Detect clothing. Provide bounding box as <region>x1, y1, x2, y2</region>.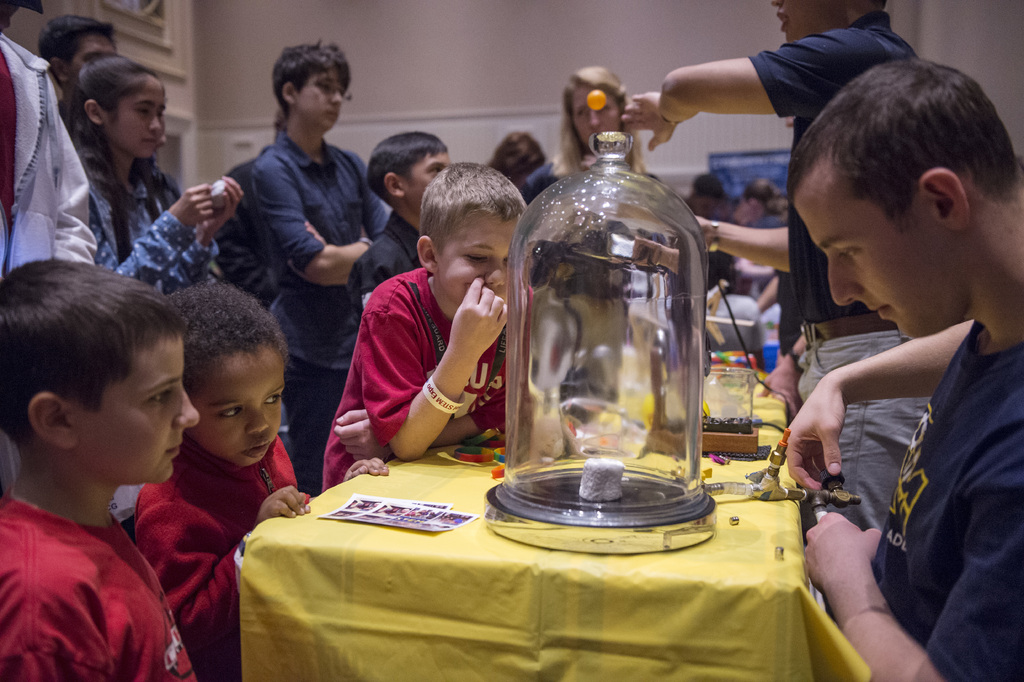
<region>312, 260, 504, 472</region>.
